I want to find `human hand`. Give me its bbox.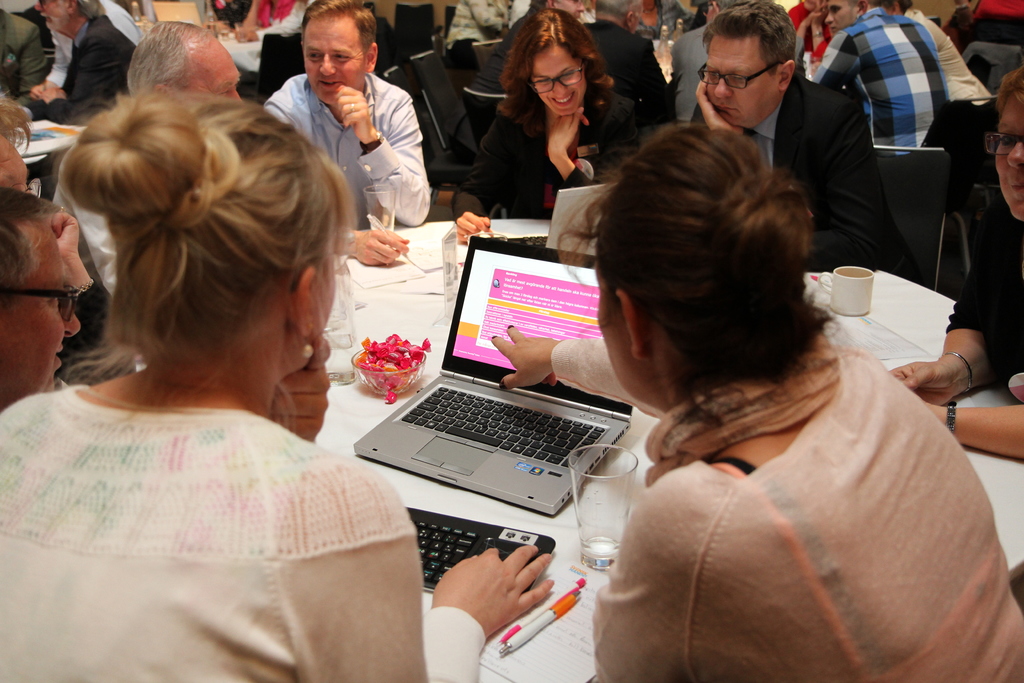
region(243, 24, 259, 38).
